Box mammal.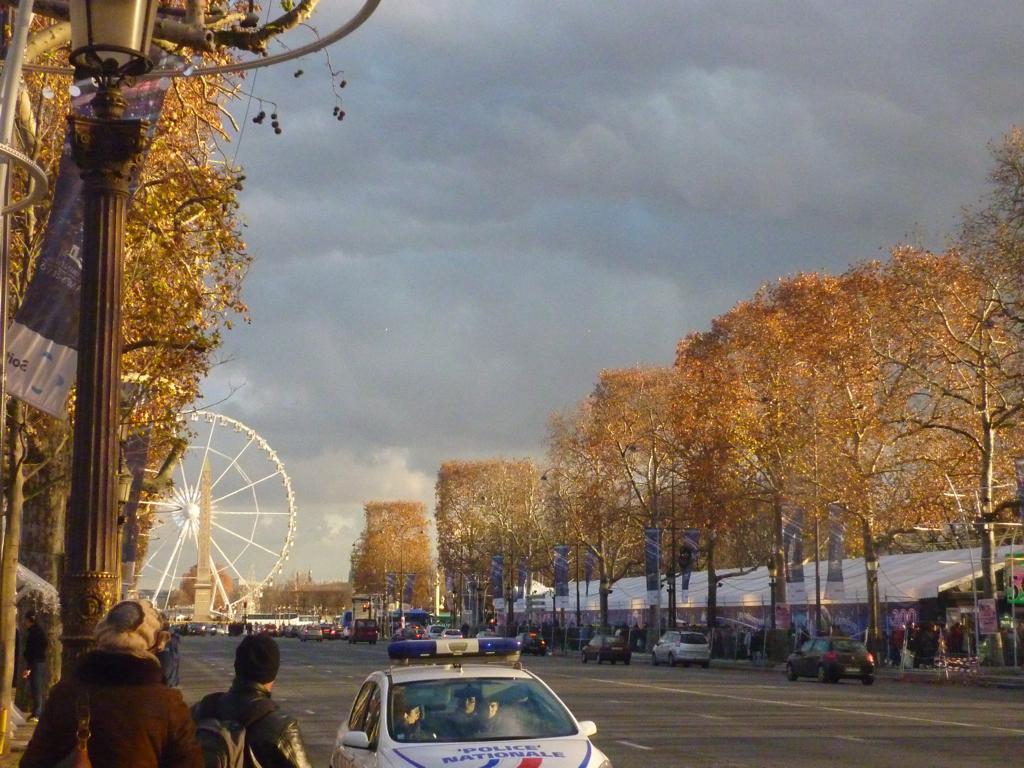
pyautogui.locateOnScreen(476, 696, 509, 723).
